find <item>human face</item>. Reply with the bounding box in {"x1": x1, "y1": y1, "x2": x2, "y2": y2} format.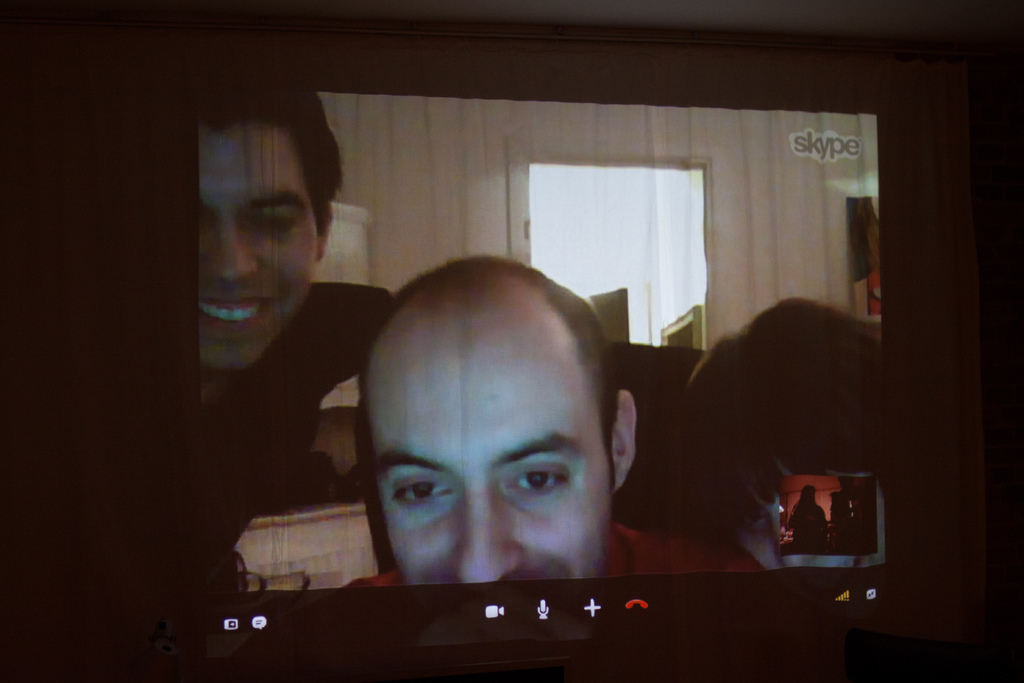
{"x1": 198, "y1": 131, "x2": 319, "y2": 367}.
